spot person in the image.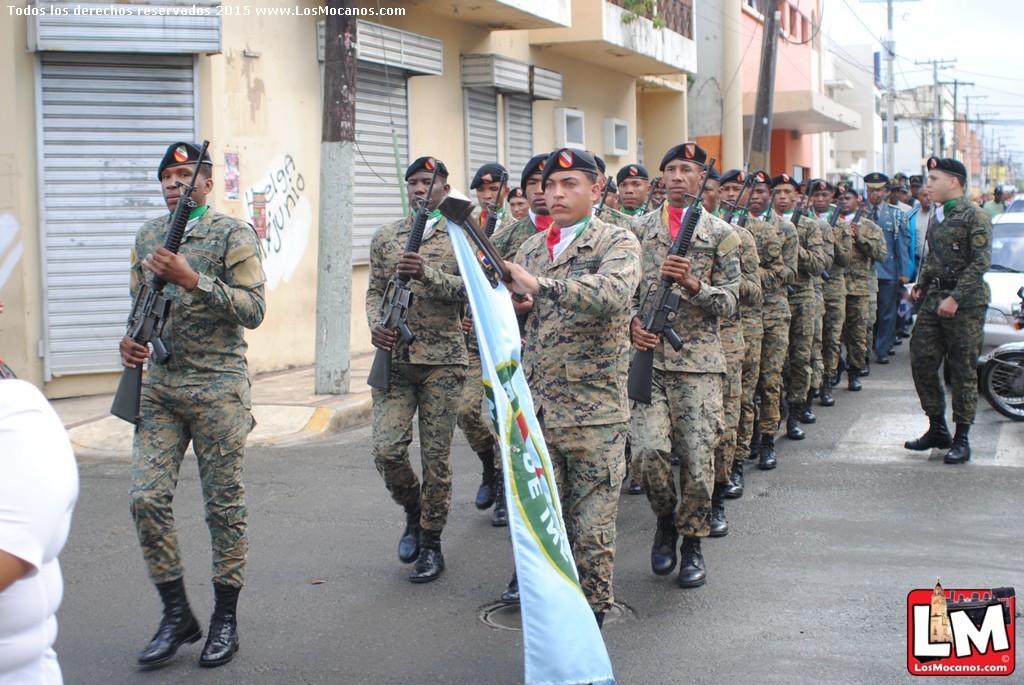
person found at box=[617, 156, 646, 216].
